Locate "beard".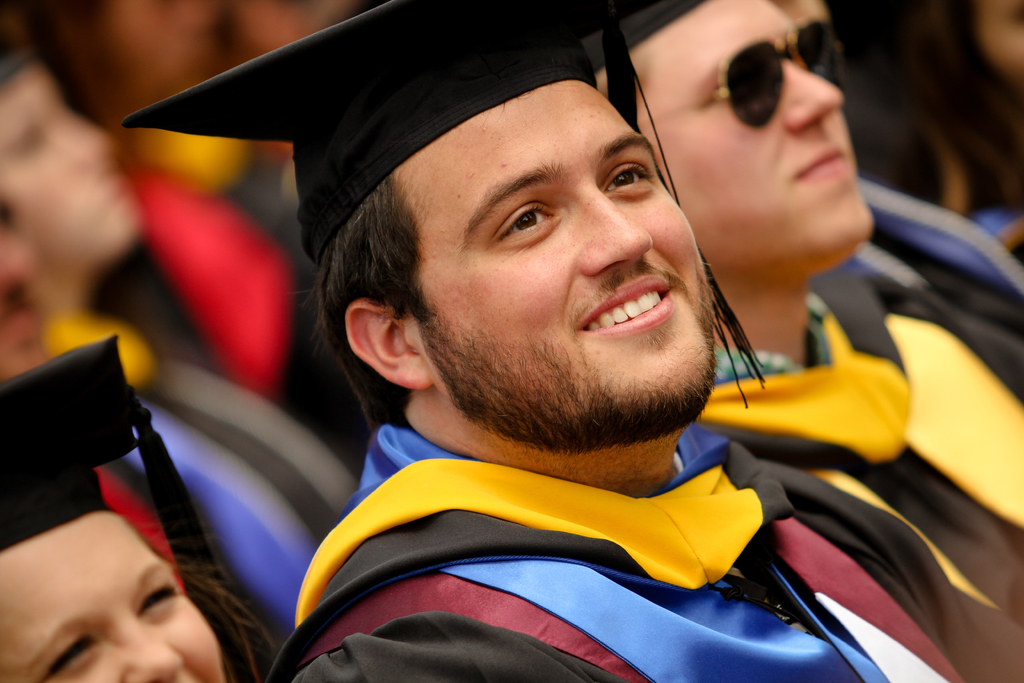
Bounding box: x1=372, y1=210, x2=758, y2=477.
